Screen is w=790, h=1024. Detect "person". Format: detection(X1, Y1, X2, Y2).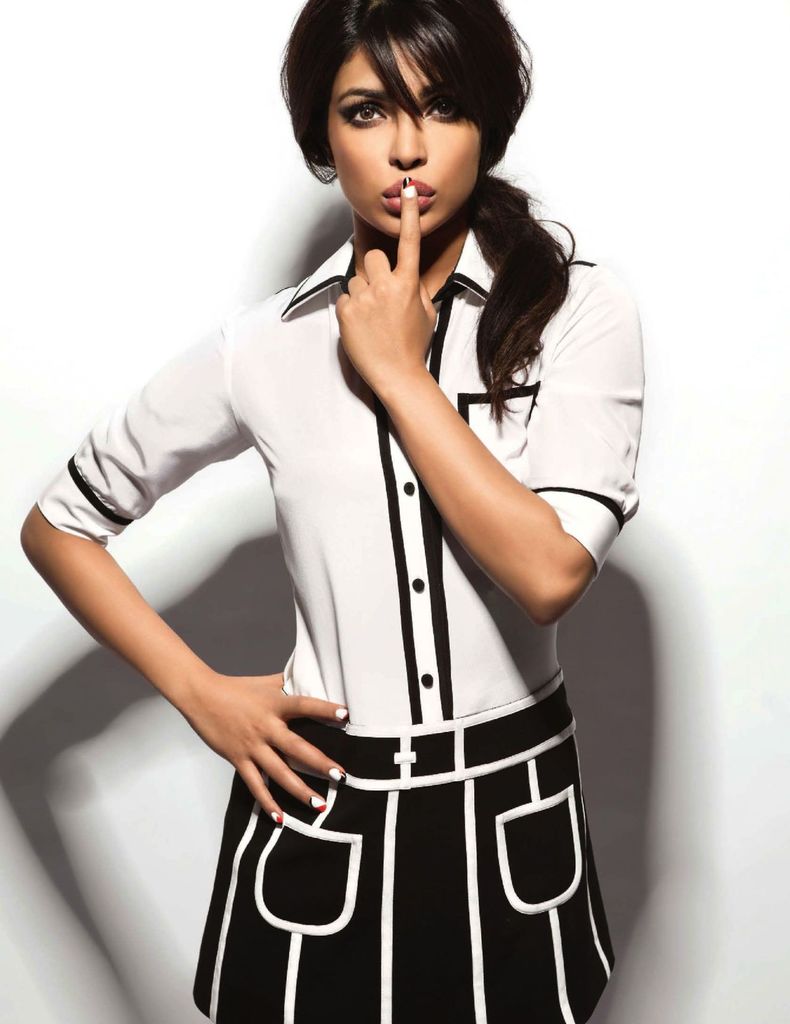
detection(21, 0, 641, 1021).
